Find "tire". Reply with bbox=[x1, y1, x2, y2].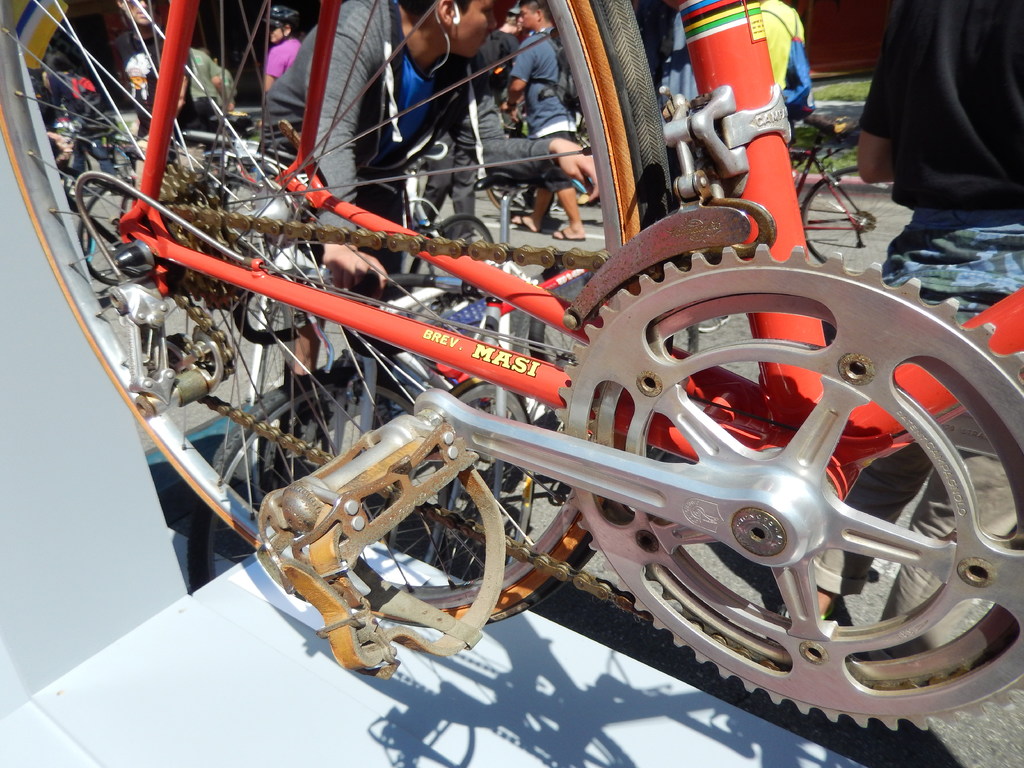
bbox=[0, 0, 671, 629].
